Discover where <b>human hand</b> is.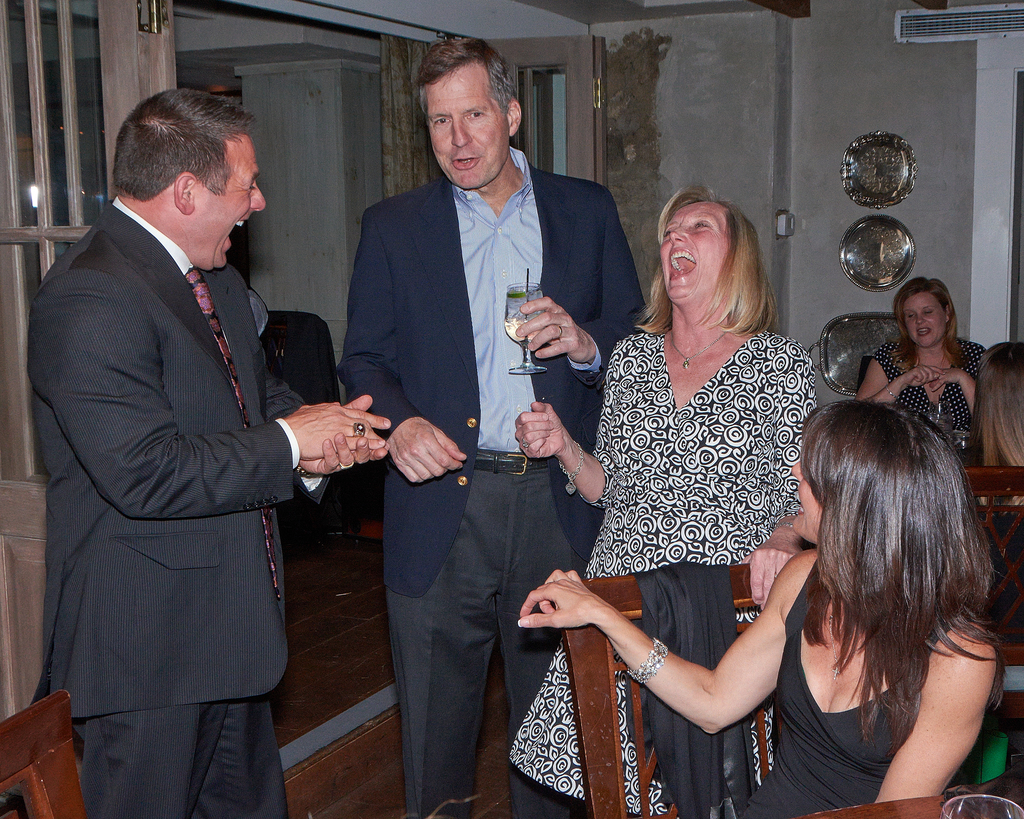
Discovered at x1=511, y1=402, x2=570, y2=460.
